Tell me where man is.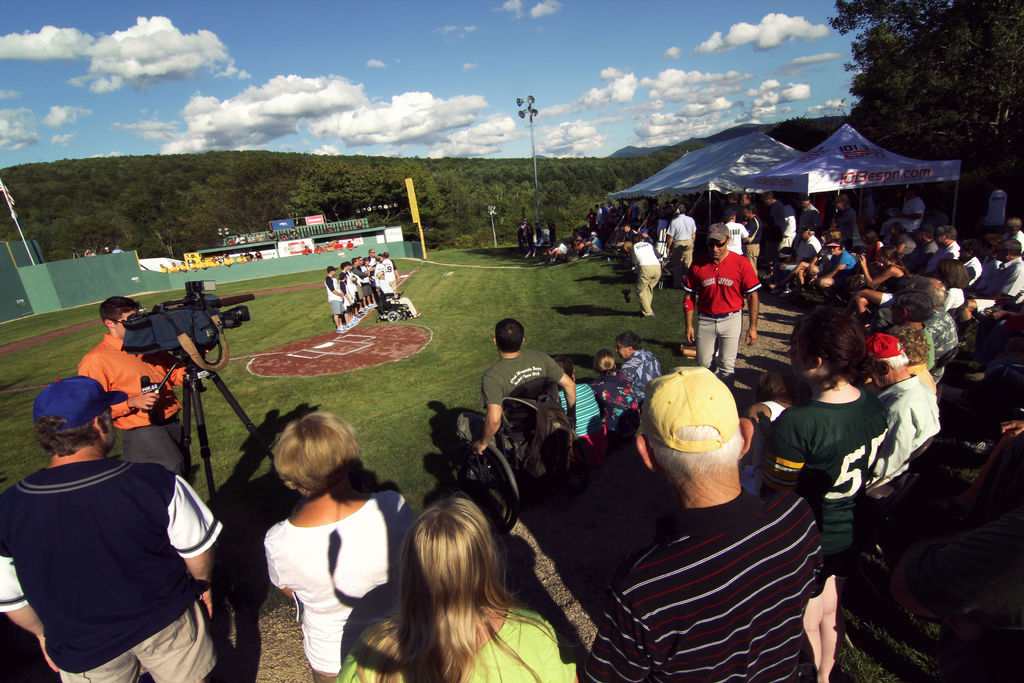
man is at (861,335,947,484).
